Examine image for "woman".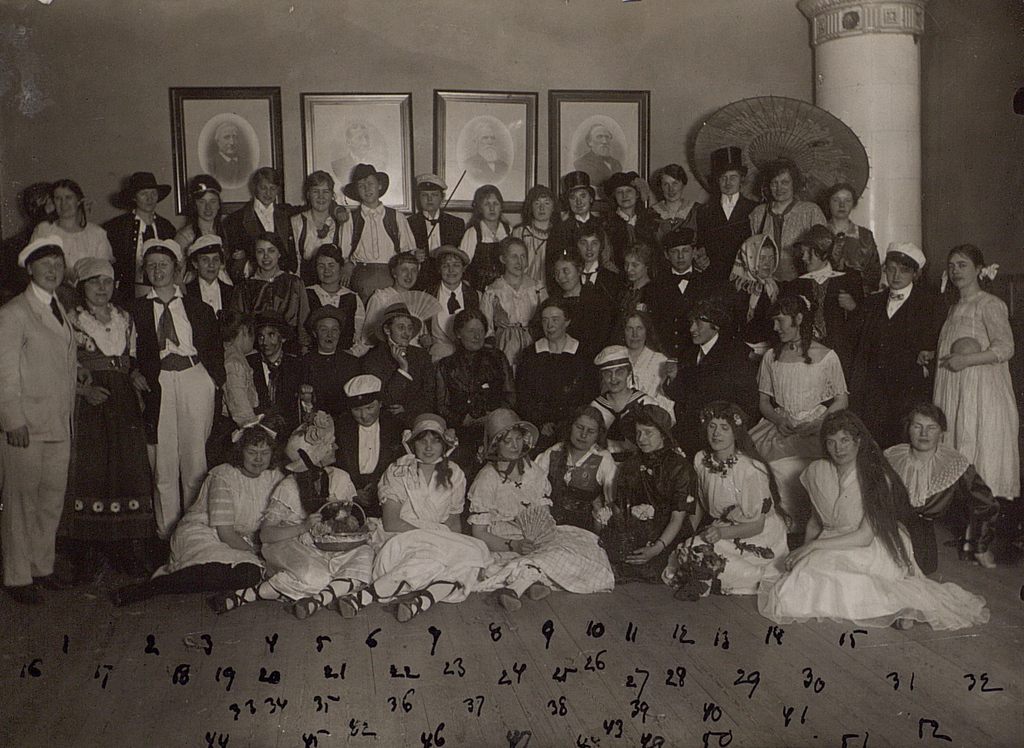
Examination result: l=211, t=410, r=383, b=623.
